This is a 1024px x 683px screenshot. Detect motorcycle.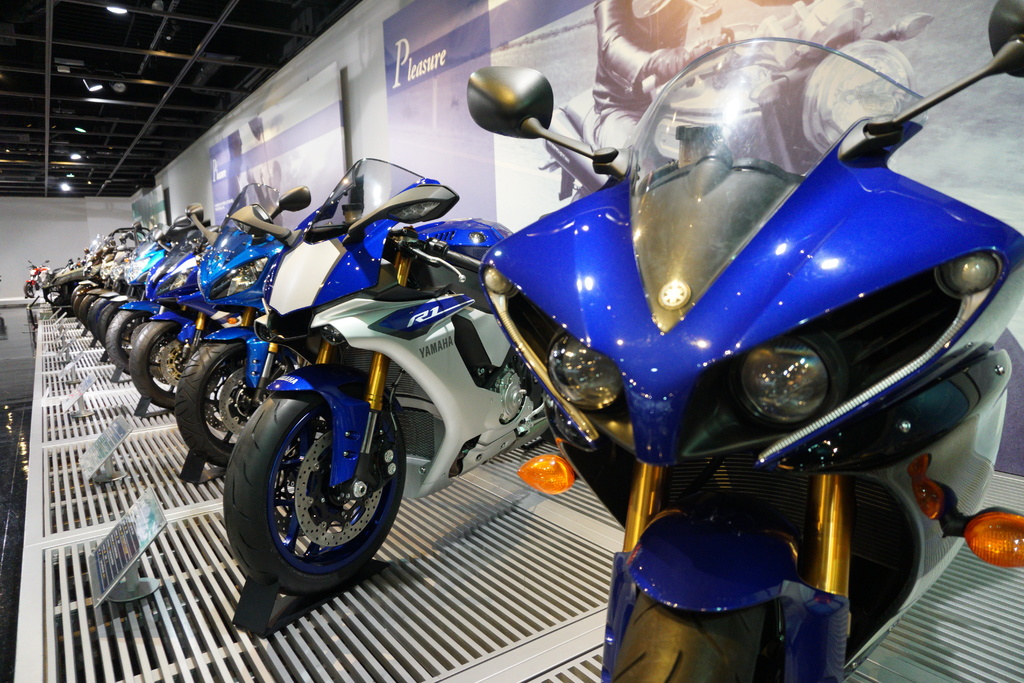
[106, 211, 180, 374].
